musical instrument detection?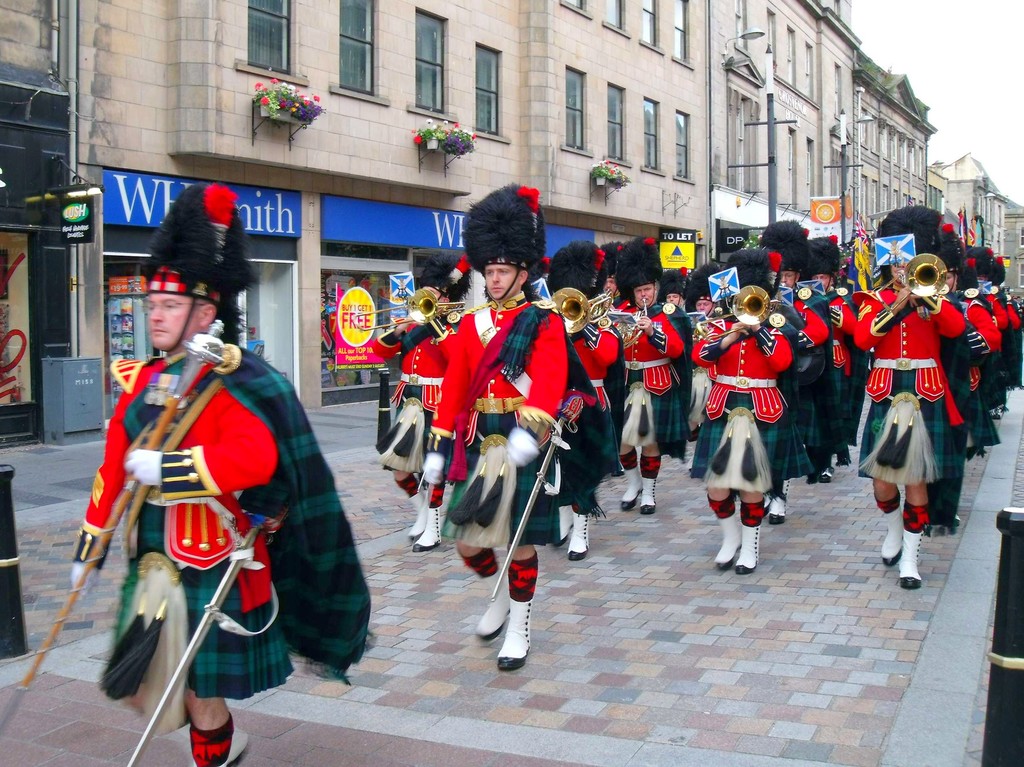
(902, 248, 953, 299)
